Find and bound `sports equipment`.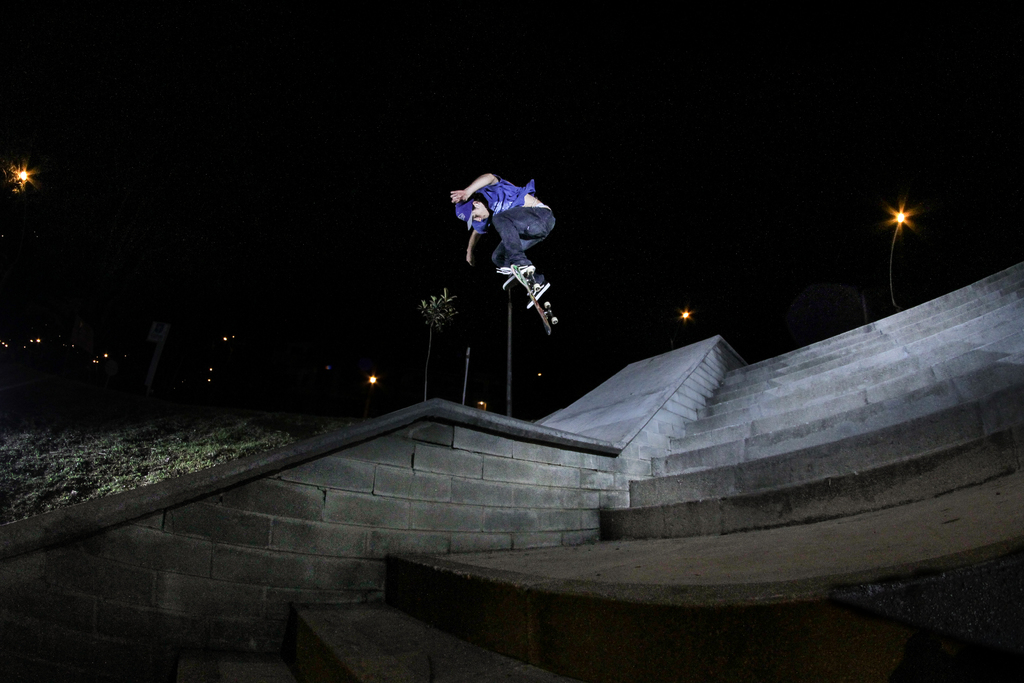
Bound: Rect(502, 268, 552, 334).
